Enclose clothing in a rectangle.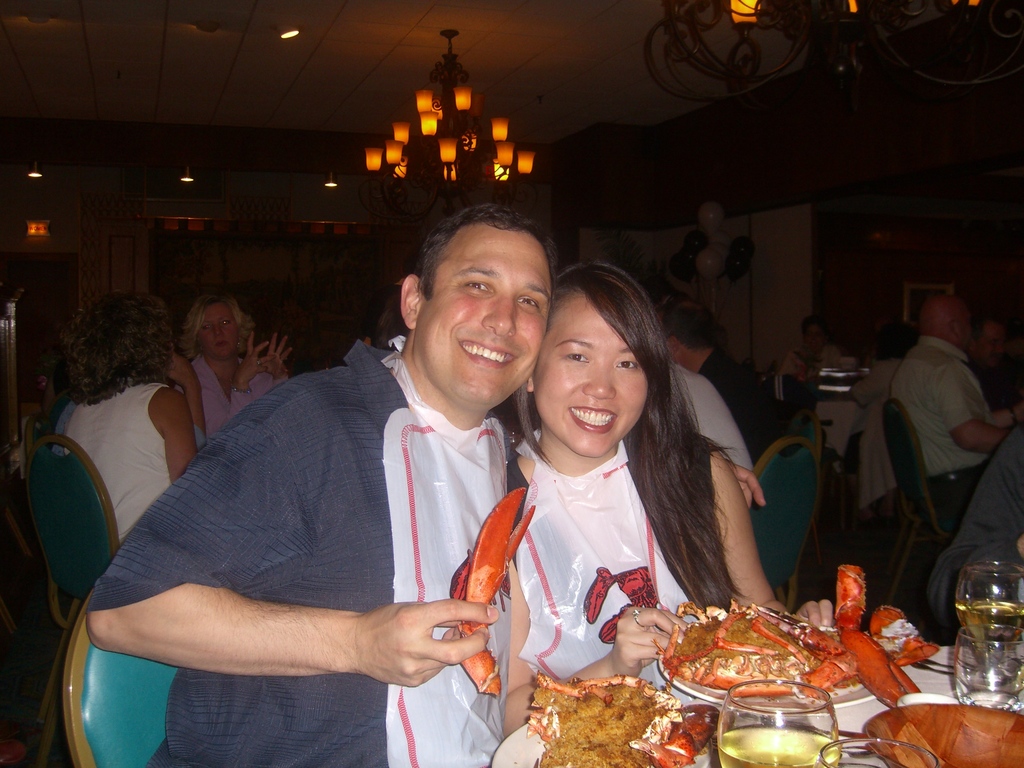
(left=685, top=344, right=804, bottom=470).
